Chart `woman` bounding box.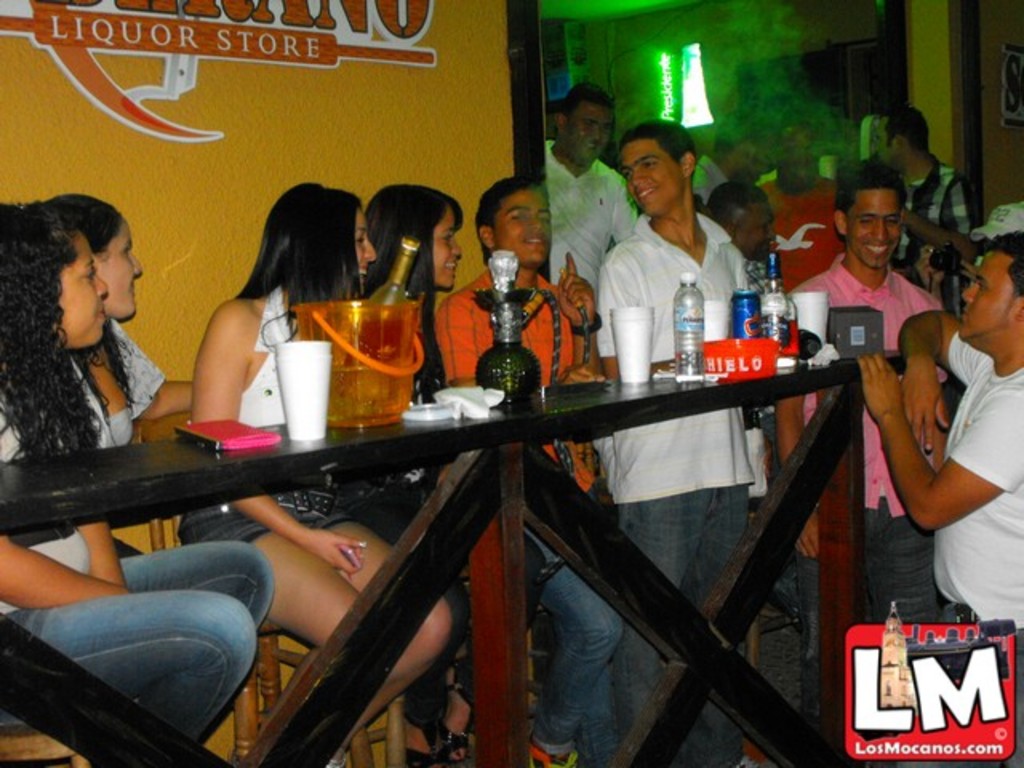
Charted: left=0, top=195, right=274, bottom=766.
